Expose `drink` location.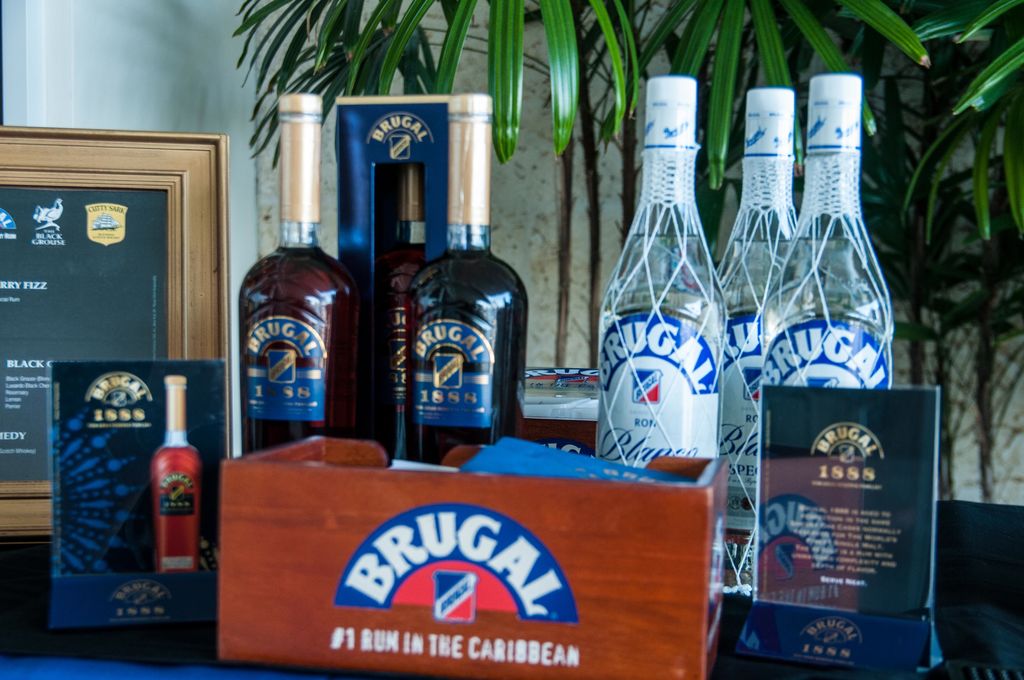
Exposed at (759,81,906,381).
